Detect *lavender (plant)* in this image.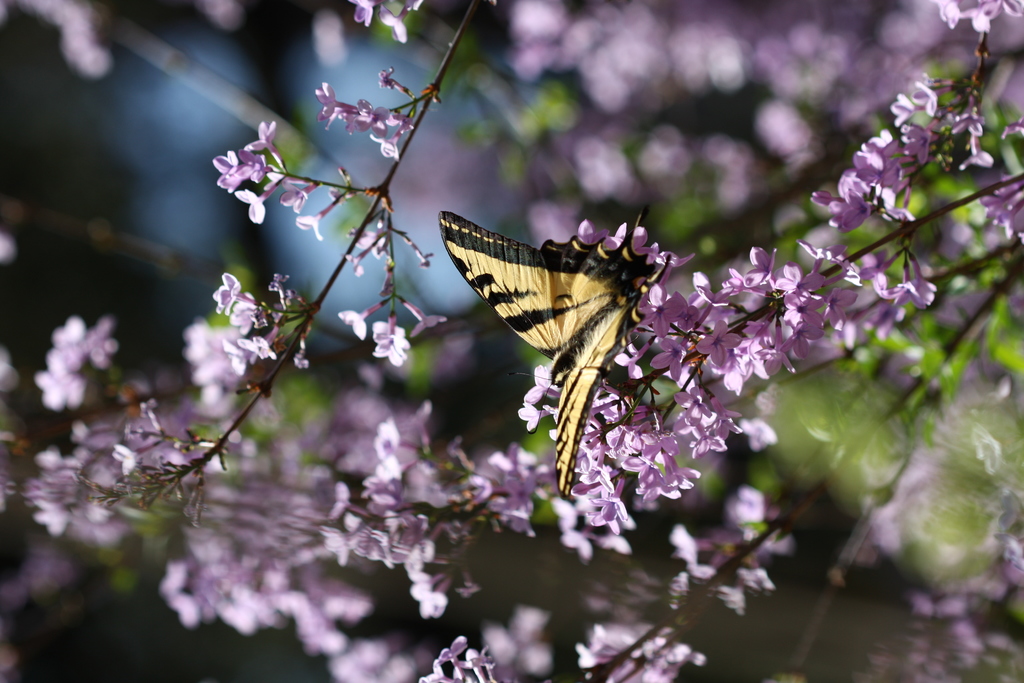
Detection: BBox(33, 315, 167, 431).
